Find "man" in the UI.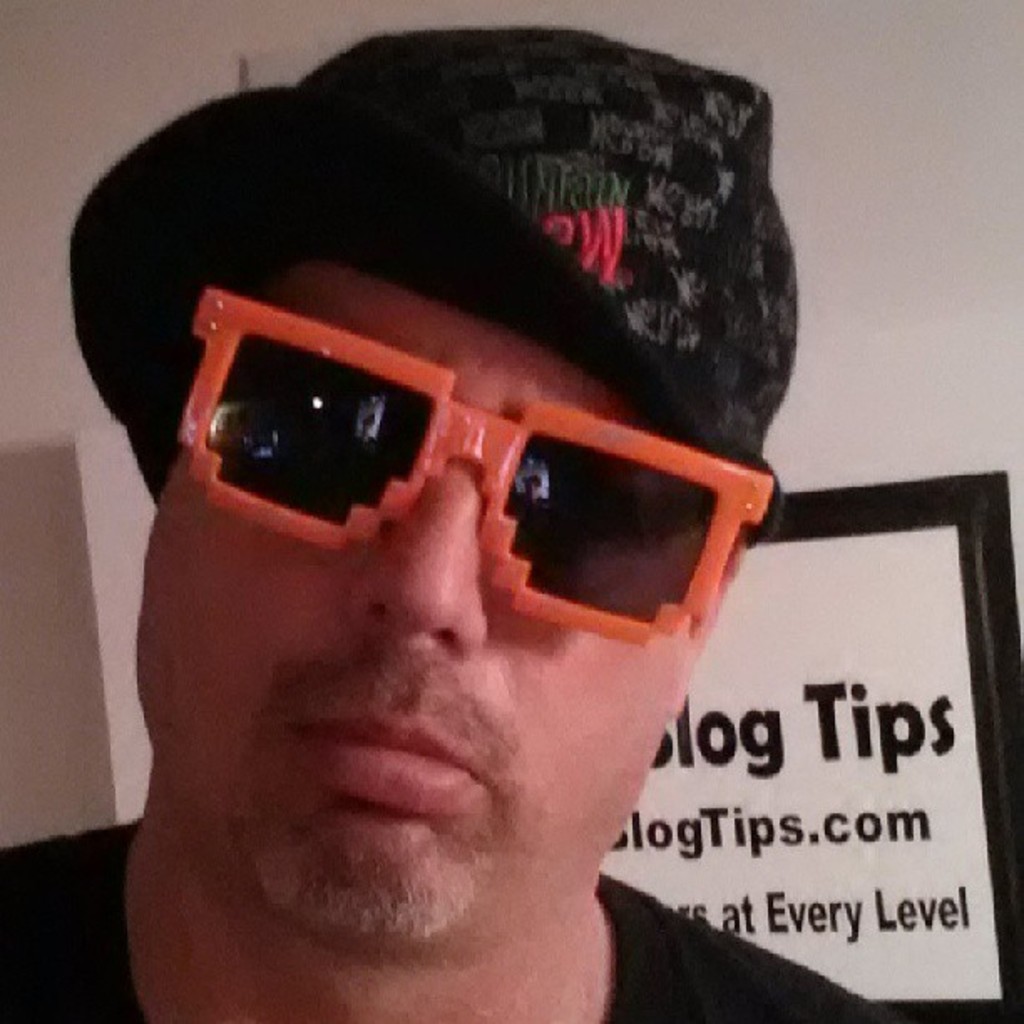
UI element at [0,27,902,1021].
